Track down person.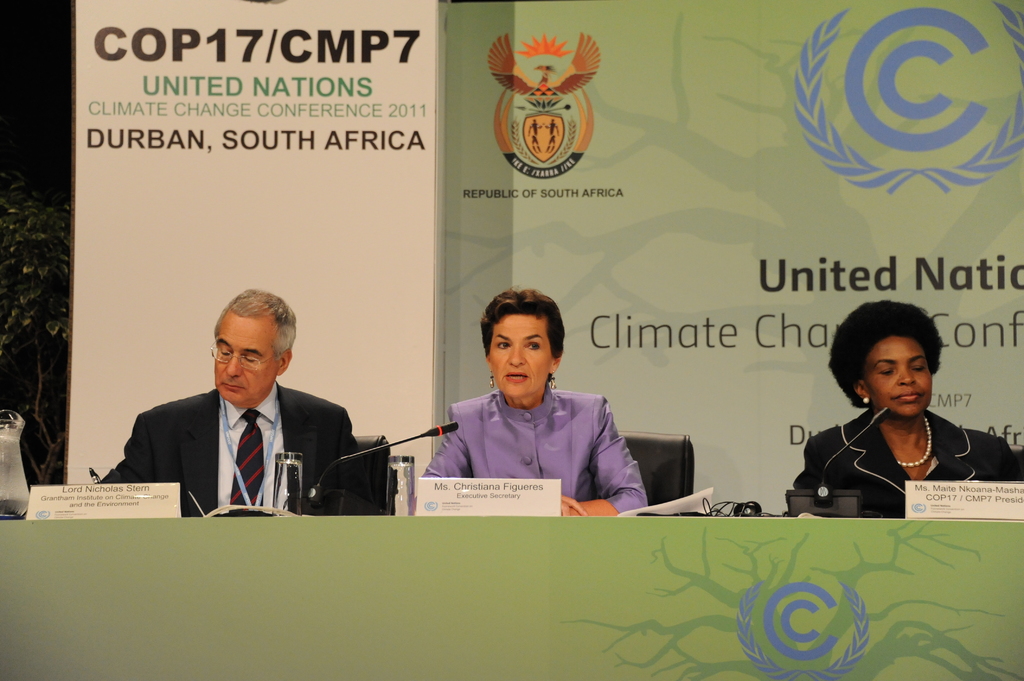
Tracked to x1=405, y1=289, x2=649, y2=523.
